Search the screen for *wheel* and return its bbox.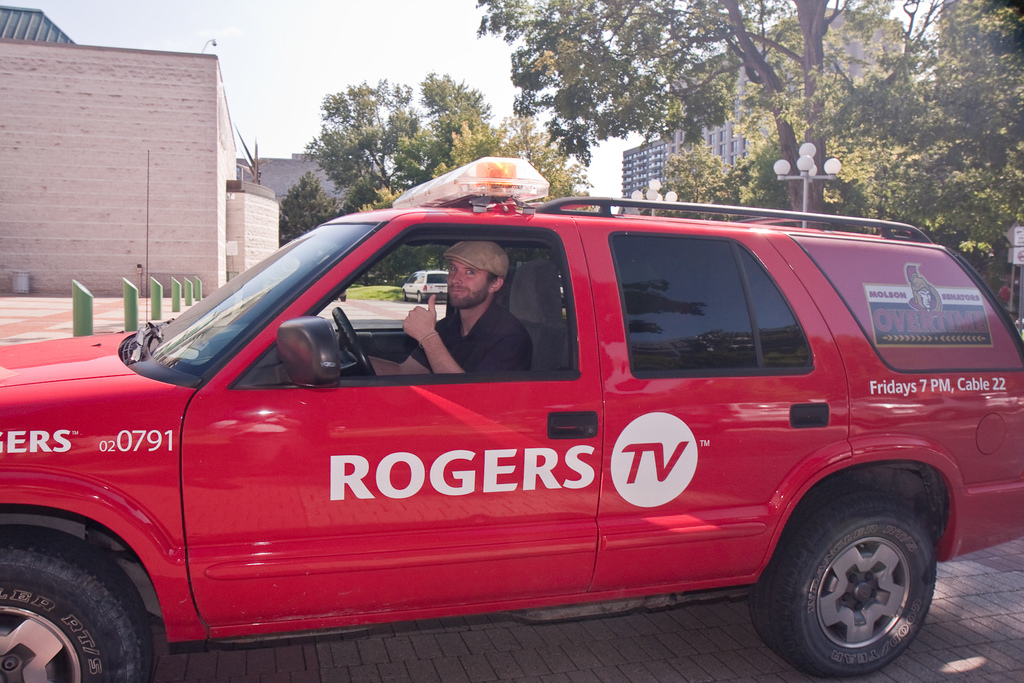
Found: Rect(757, 487, 936, 680).
